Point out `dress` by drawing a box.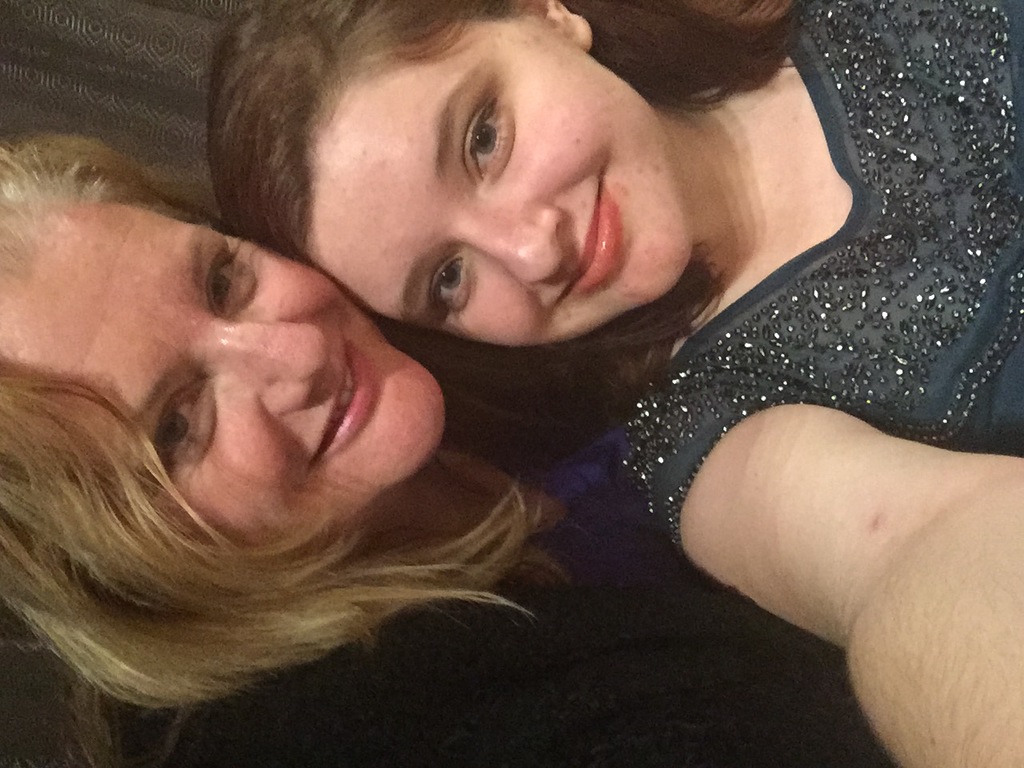
611,5,1023,567.
